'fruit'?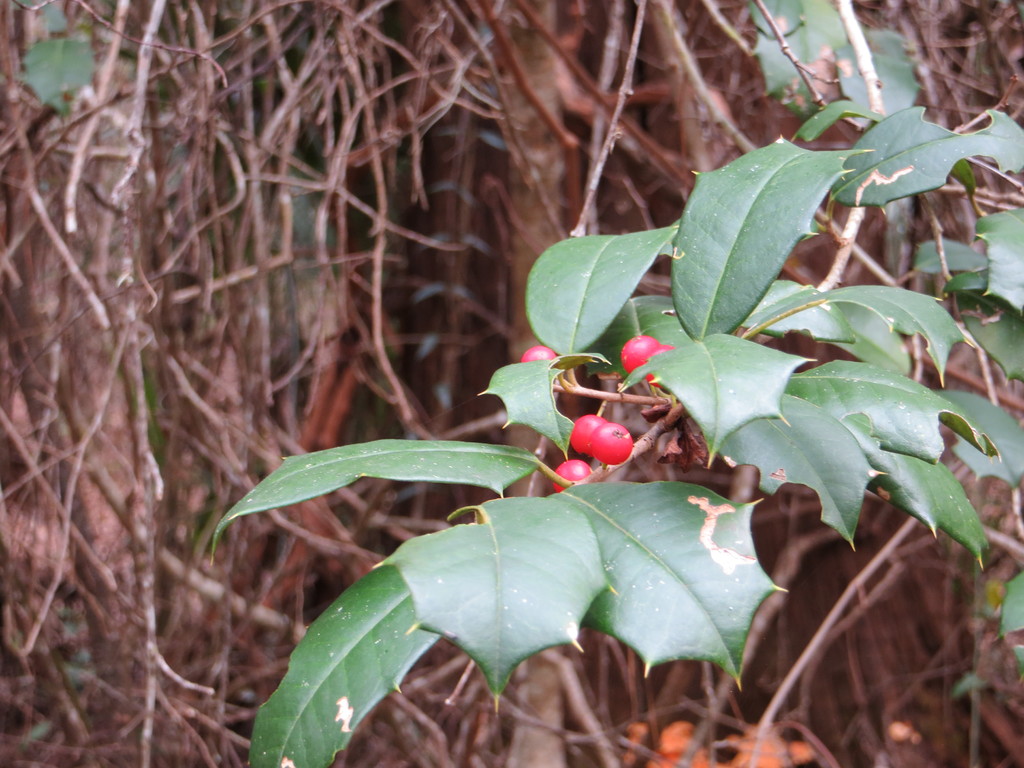
pyautogui.locateOnScreen(570, 411, 598, 452)
